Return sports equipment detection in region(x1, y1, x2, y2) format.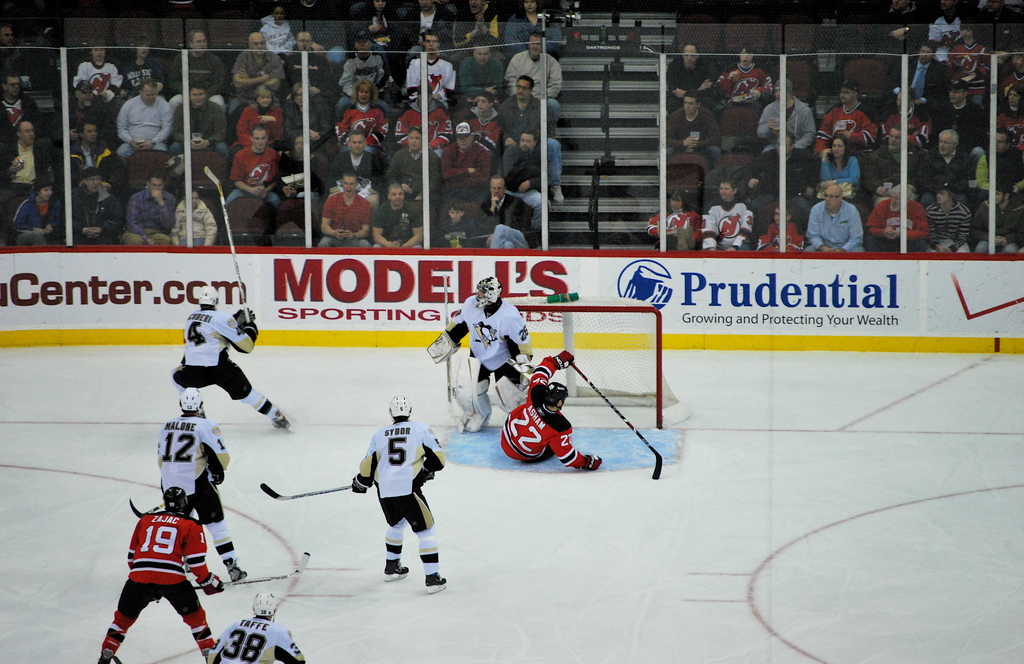
region(246, 320, 261, 337).
